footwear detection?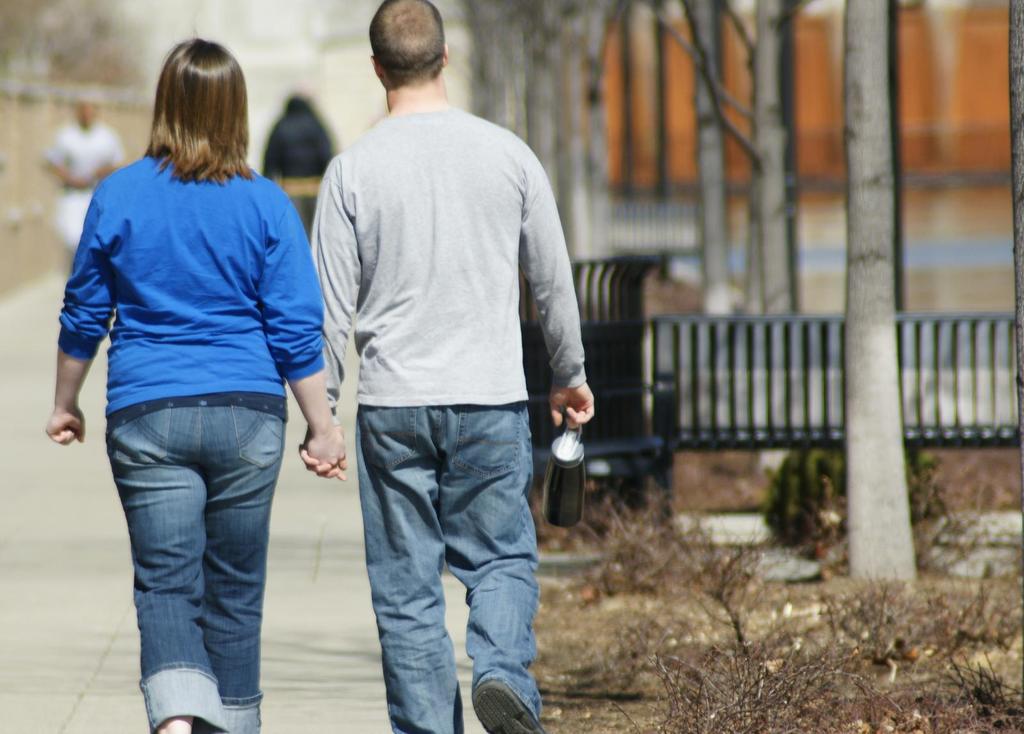
472, 676, 547, 733
